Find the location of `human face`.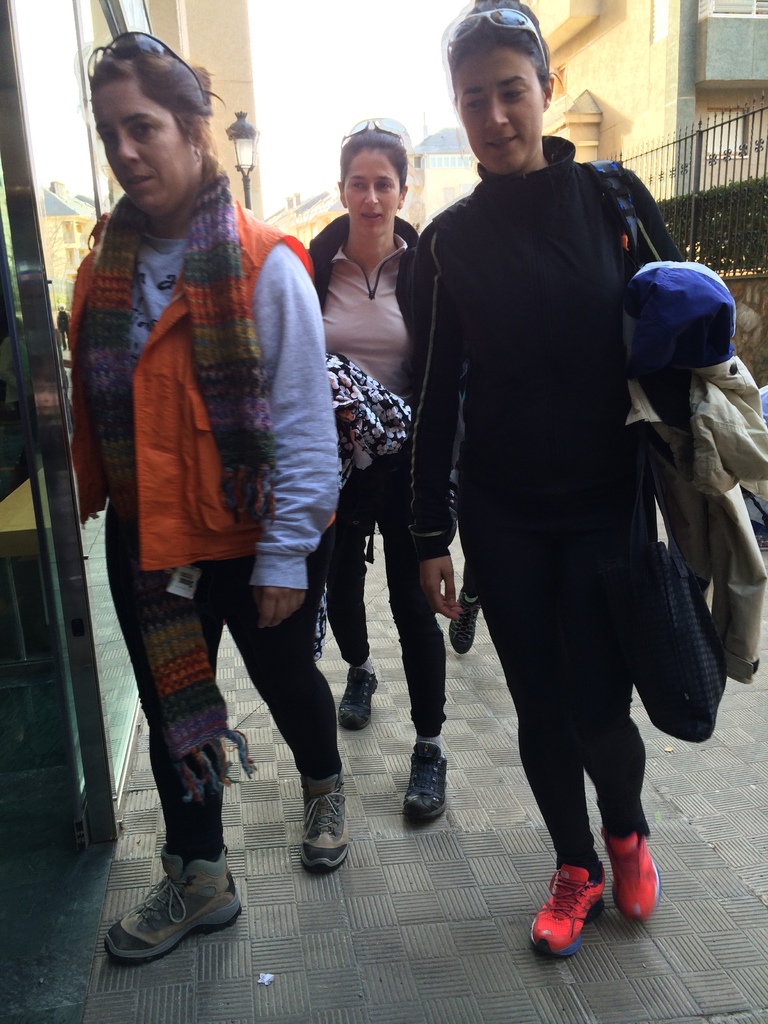
Location: (x1=452, y1=49, x2=544, y2=170).
